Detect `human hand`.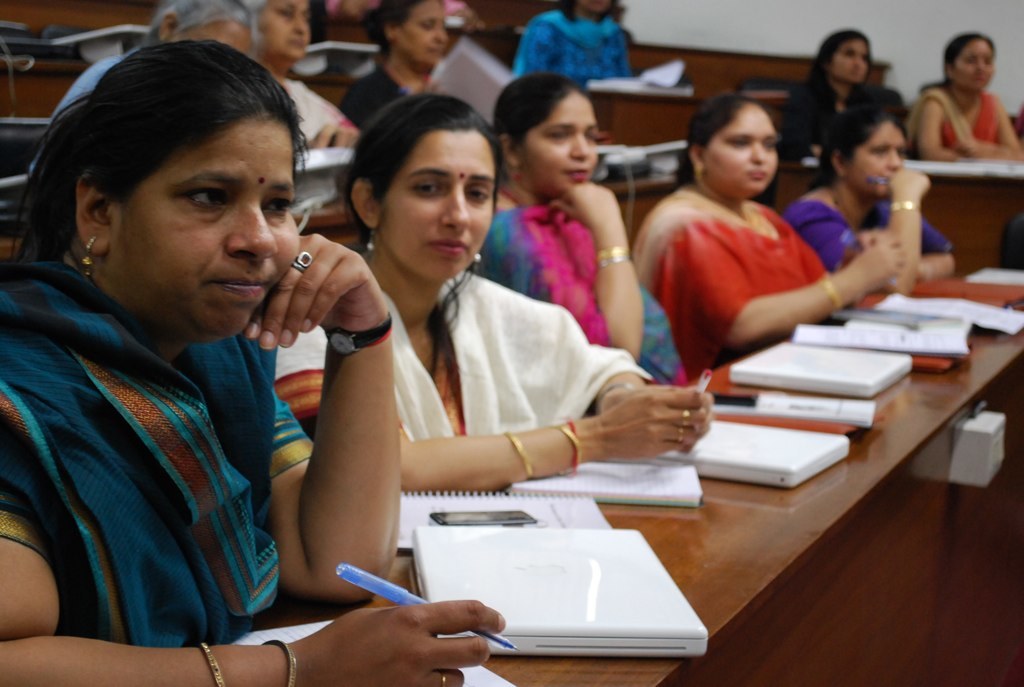
Detected at {"left": 310, "top": 599, "right": 507, "bottom": 686}.
